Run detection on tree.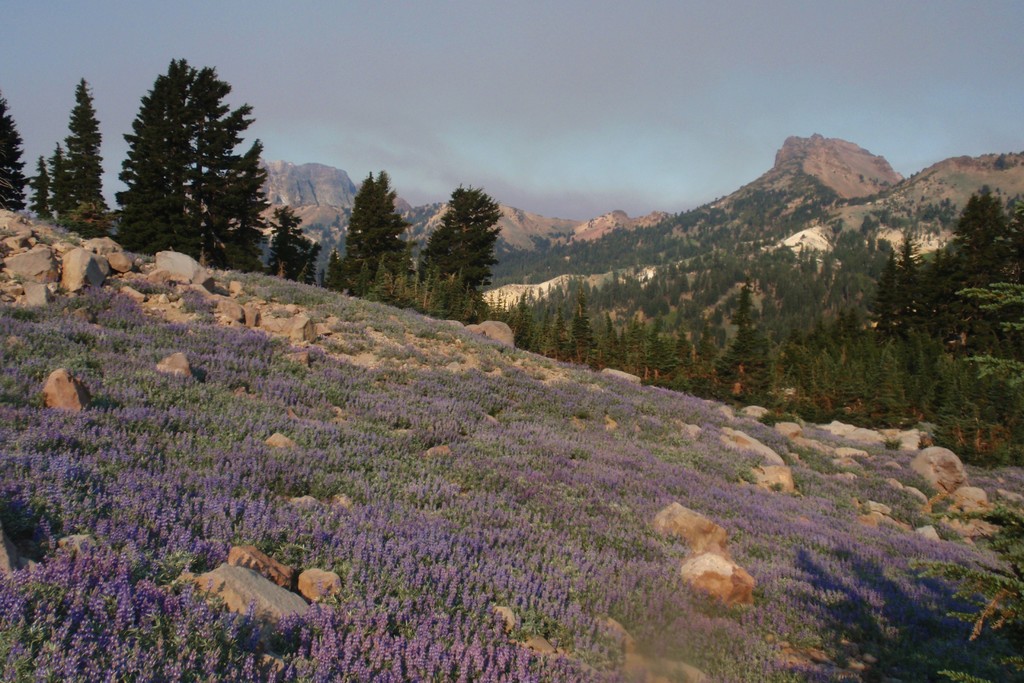
Result: x1=30, y1=156, x2=56, y2=219.
